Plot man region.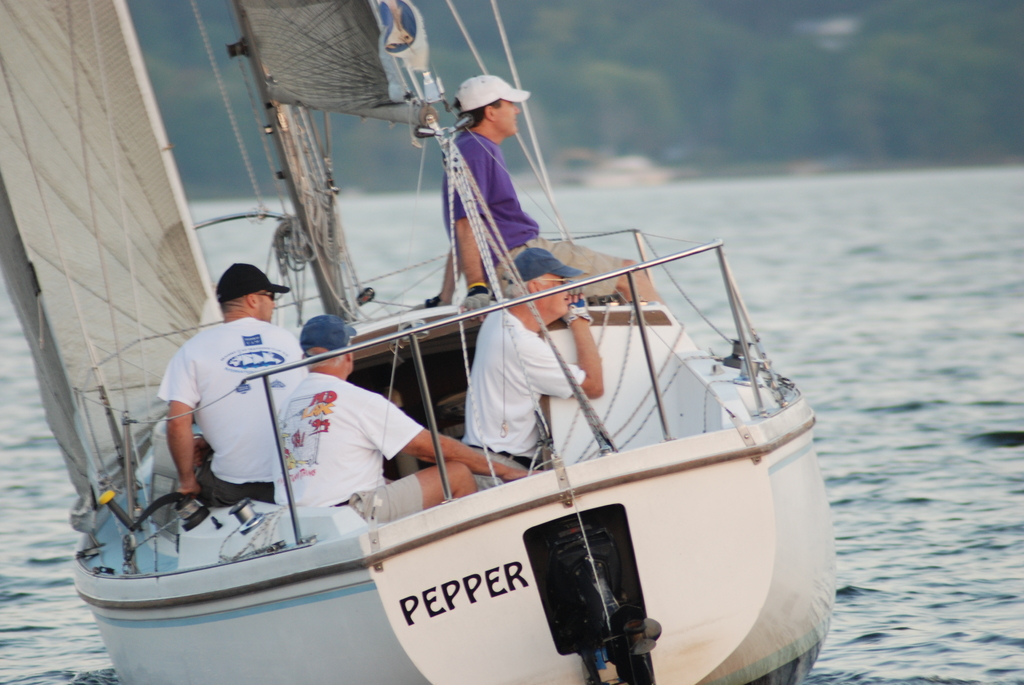
Plotted at bbox(270, 315, 547, 522).
